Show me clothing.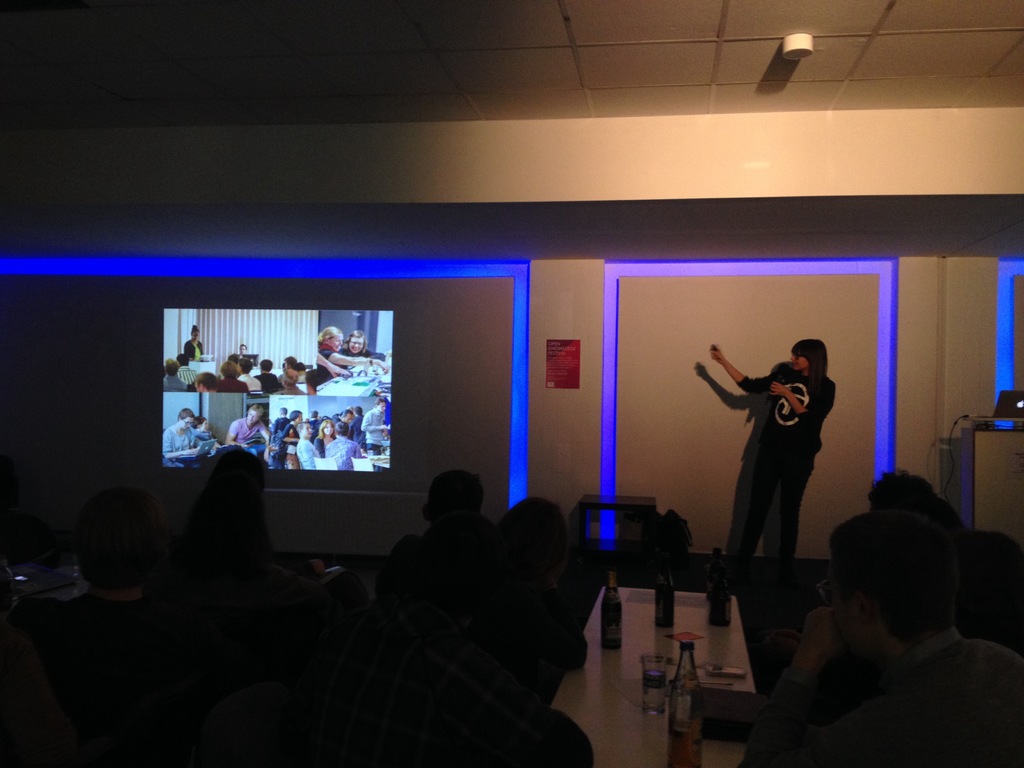
clothing is here: 180 367 197 381.
